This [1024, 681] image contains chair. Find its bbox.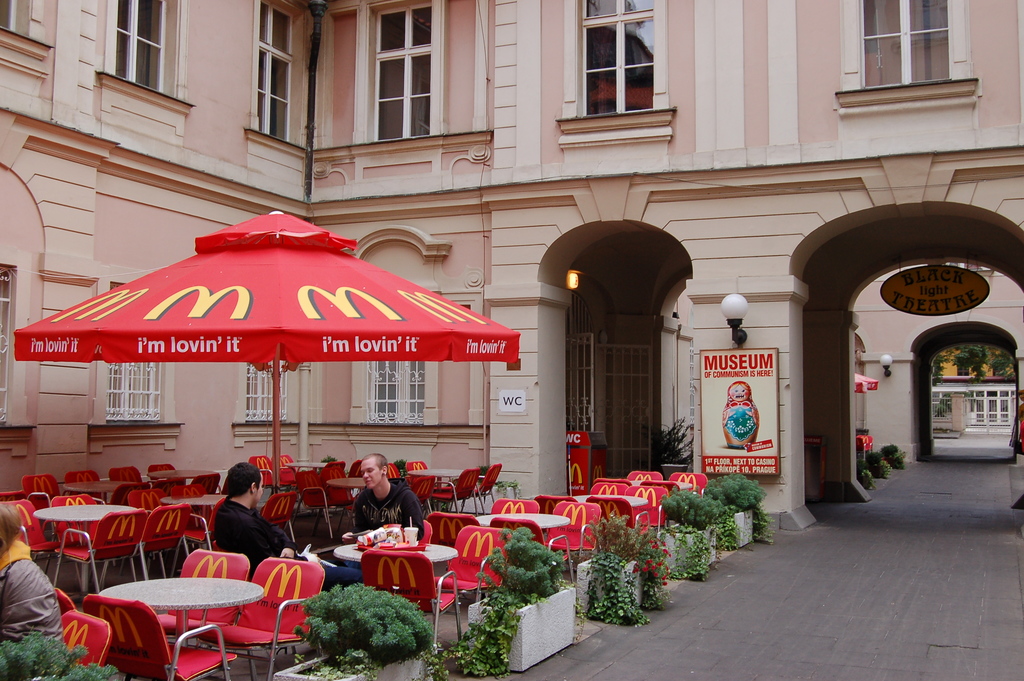
(x1=589, y1=482, x2=630, y2=492).
